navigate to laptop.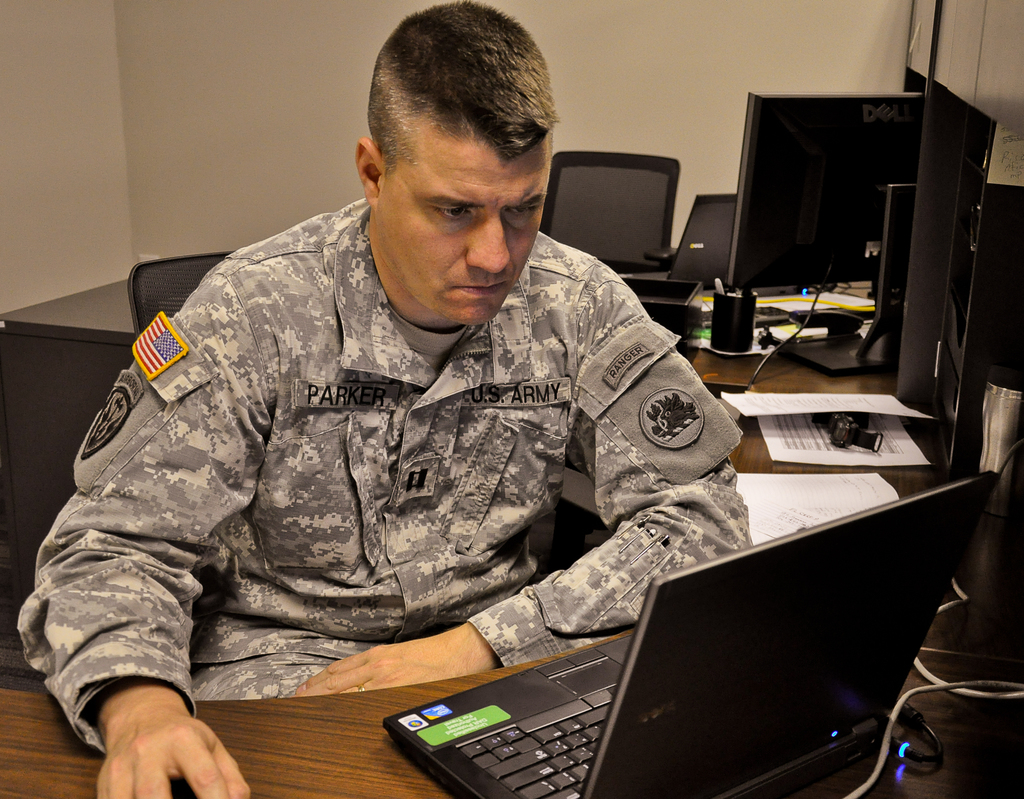
Navigation target: detection(460, 510, 969, 798).
